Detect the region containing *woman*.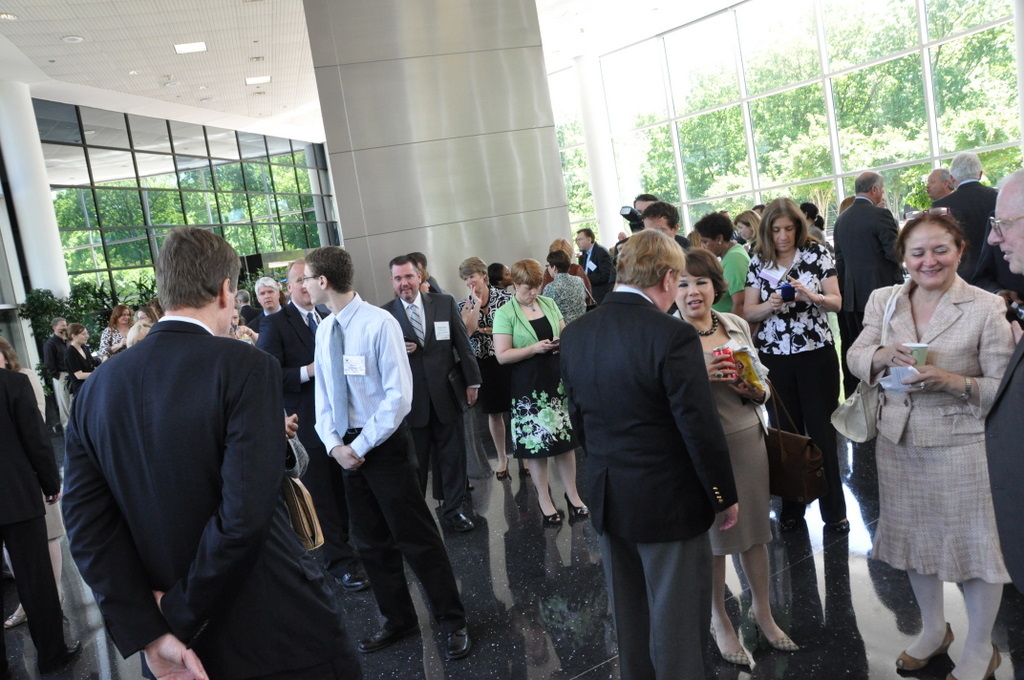
box(800, 198, 830, 249).
